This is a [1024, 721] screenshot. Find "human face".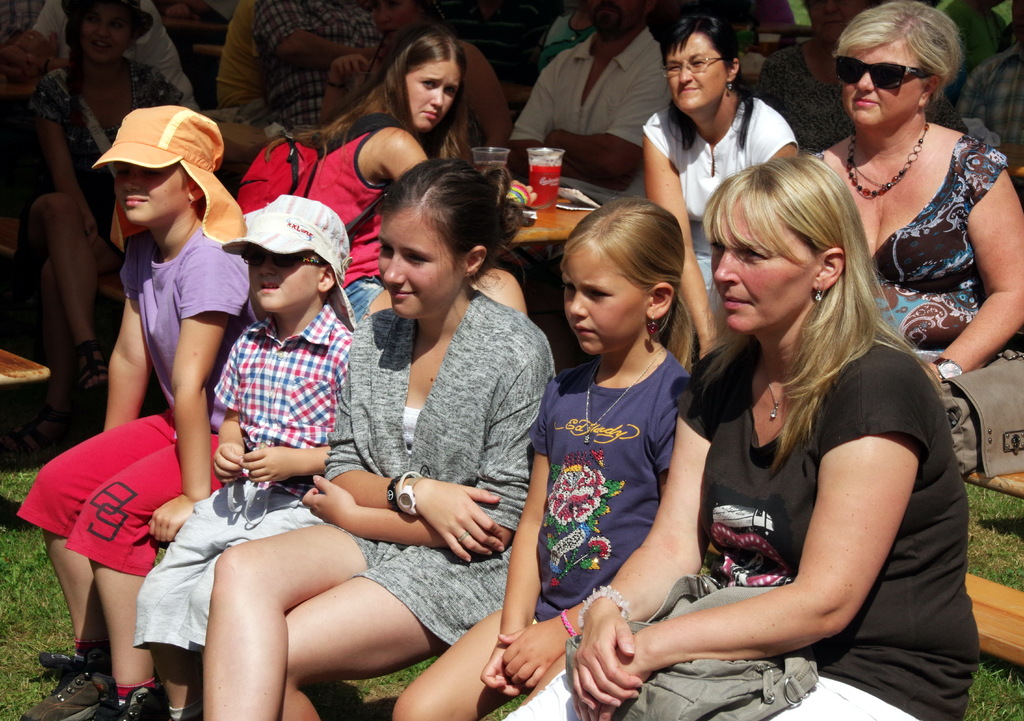
Bounding box: left=410, top=60, right=461, bottom=126.
